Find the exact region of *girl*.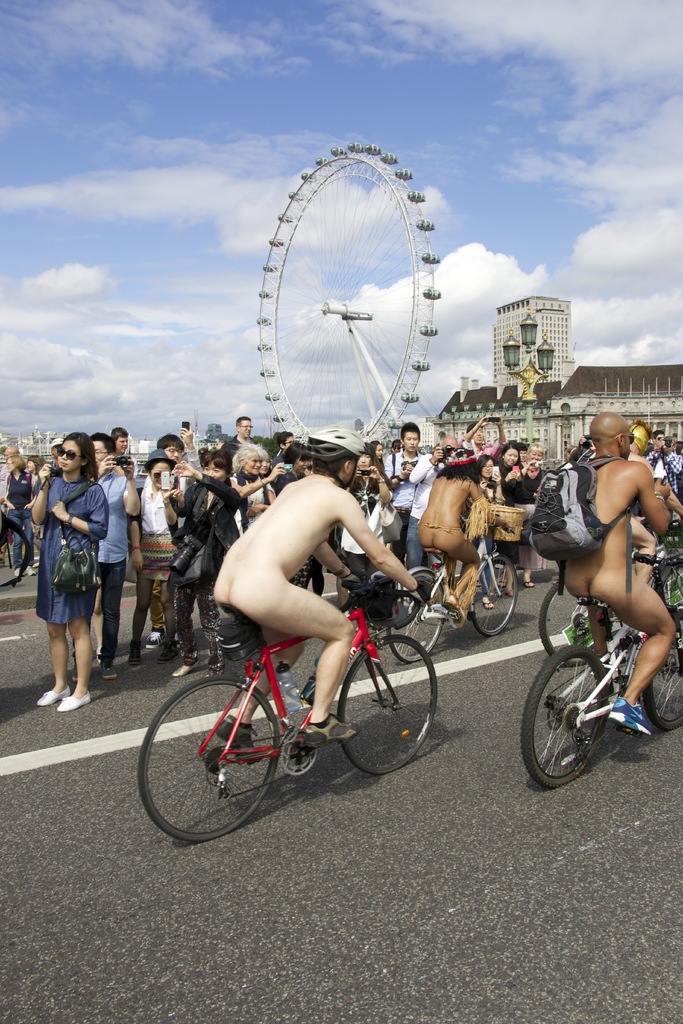
Exact region: region(28, 423, 112, 729).
